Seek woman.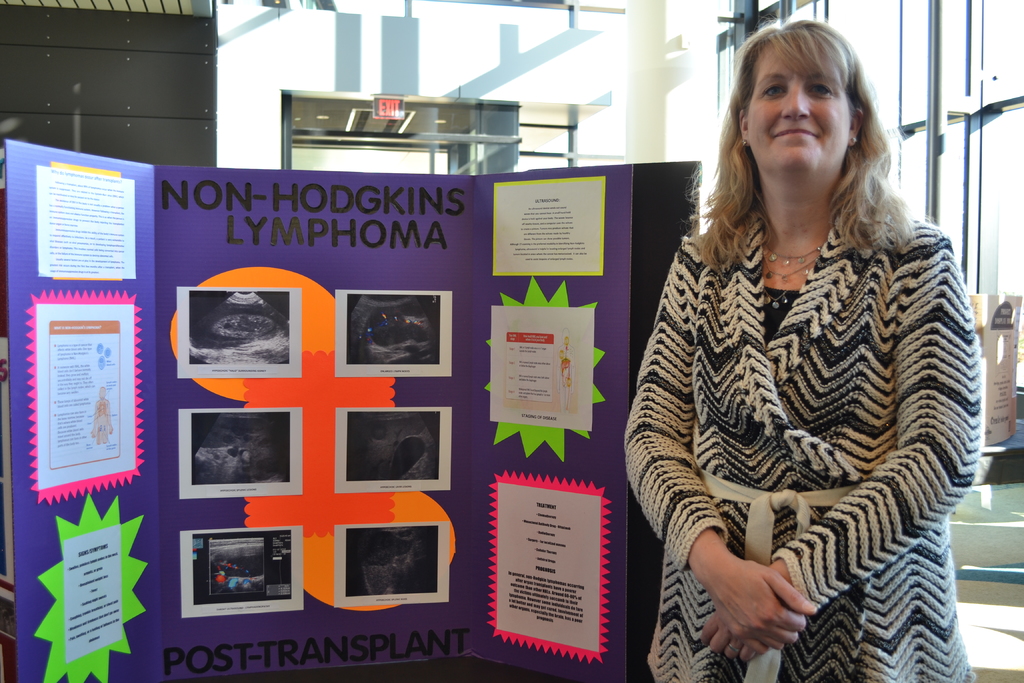
Rect(630, 15, 984, 682).
